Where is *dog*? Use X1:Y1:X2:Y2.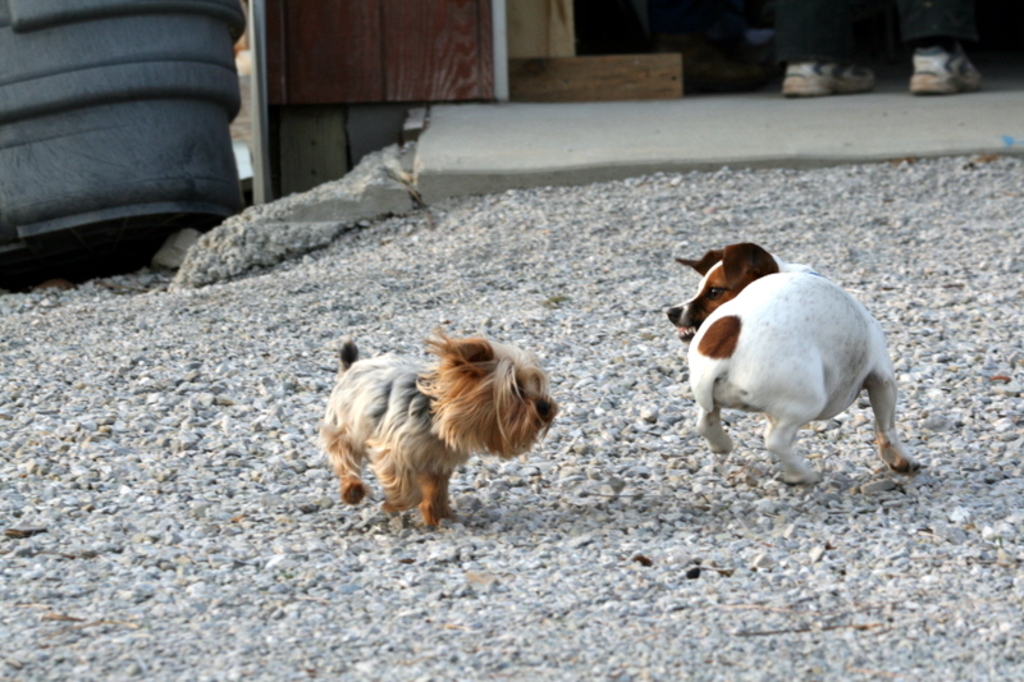
316:328:557:528.
